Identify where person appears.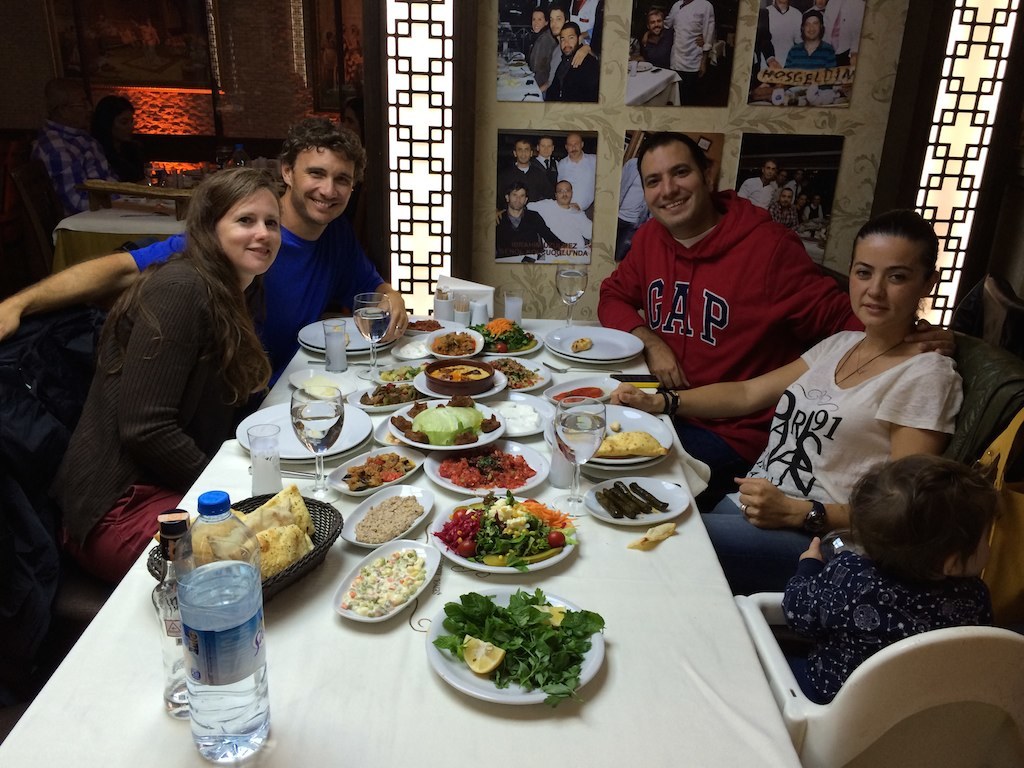
Appears at rect(641, 1, 714, 108).
